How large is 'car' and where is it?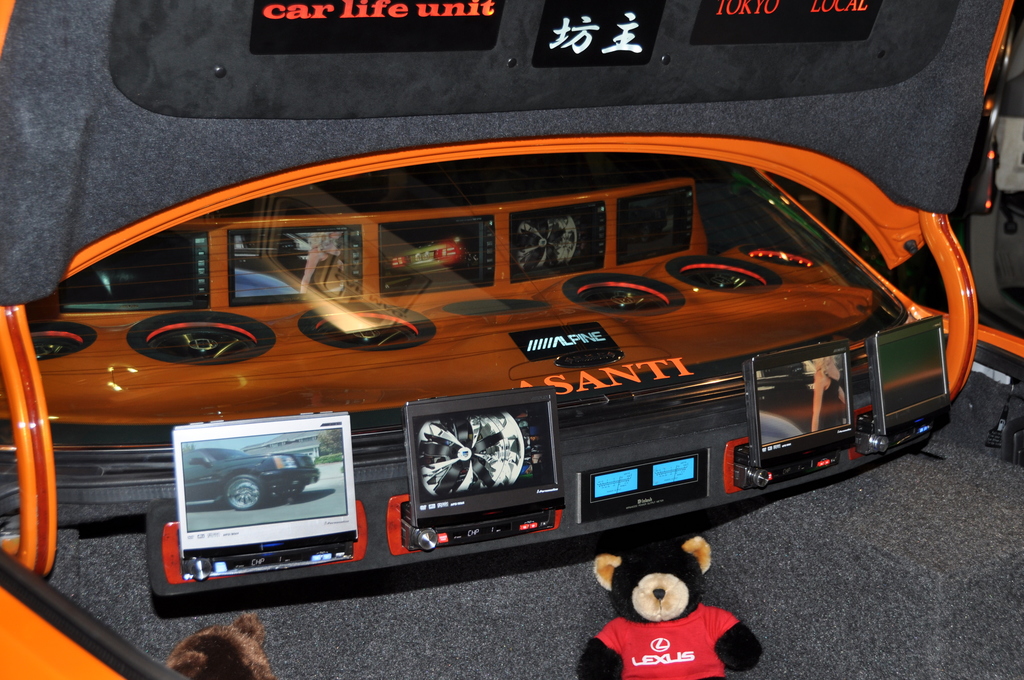
Bounding box: <region>758, 409, 806, 445</region>.
